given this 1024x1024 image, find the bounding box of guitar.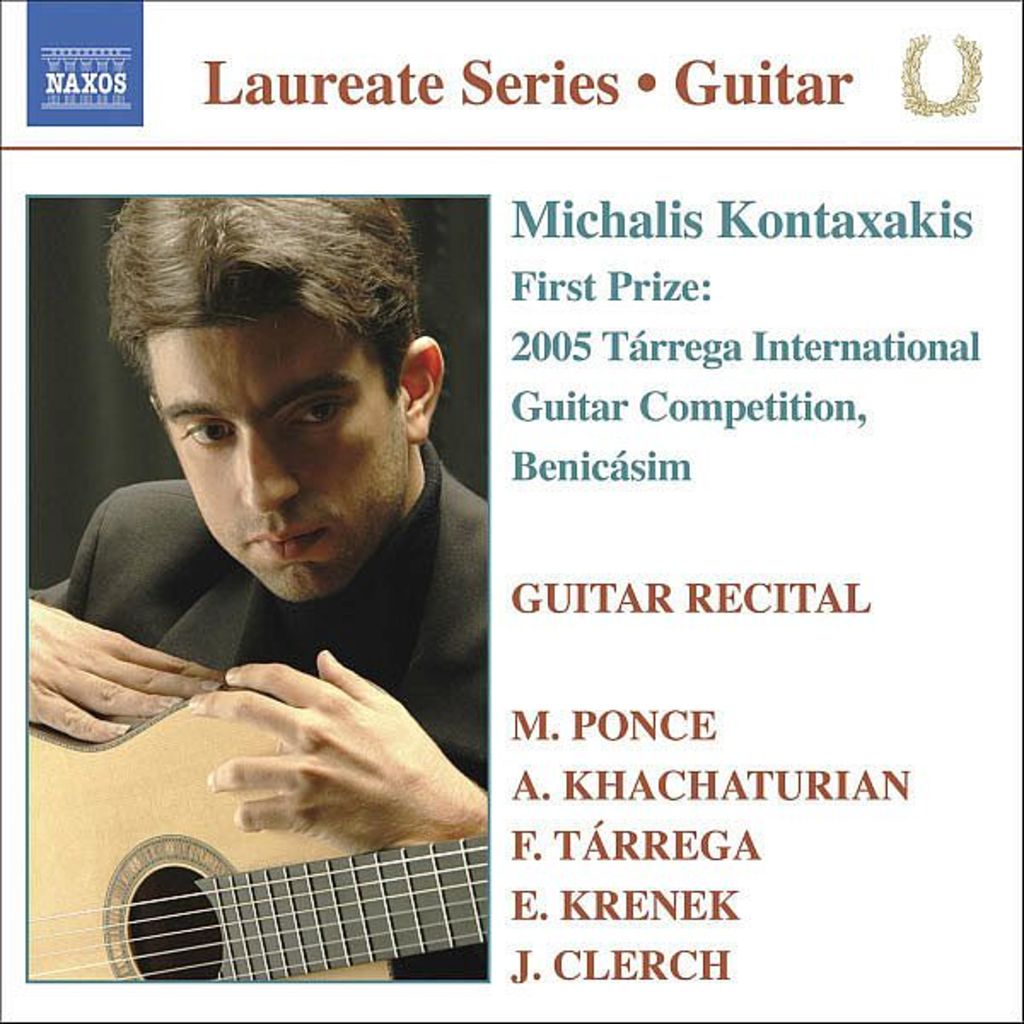
(x1=0, y1=686, x2=498, y2=995).
